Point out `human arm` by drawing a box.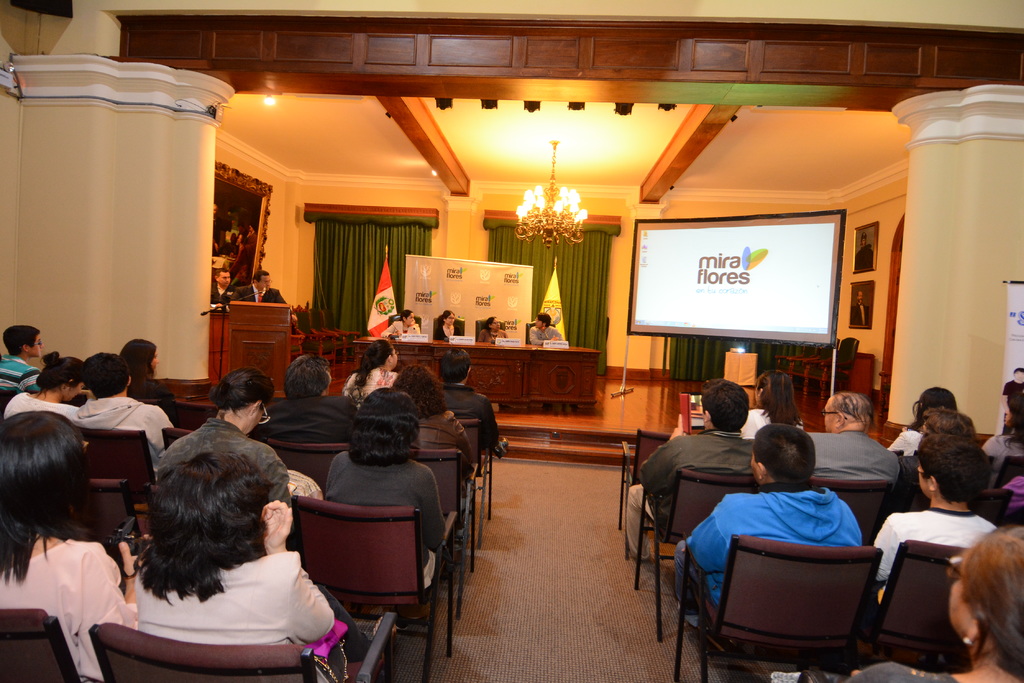
1002, 383, 1012, 426.
